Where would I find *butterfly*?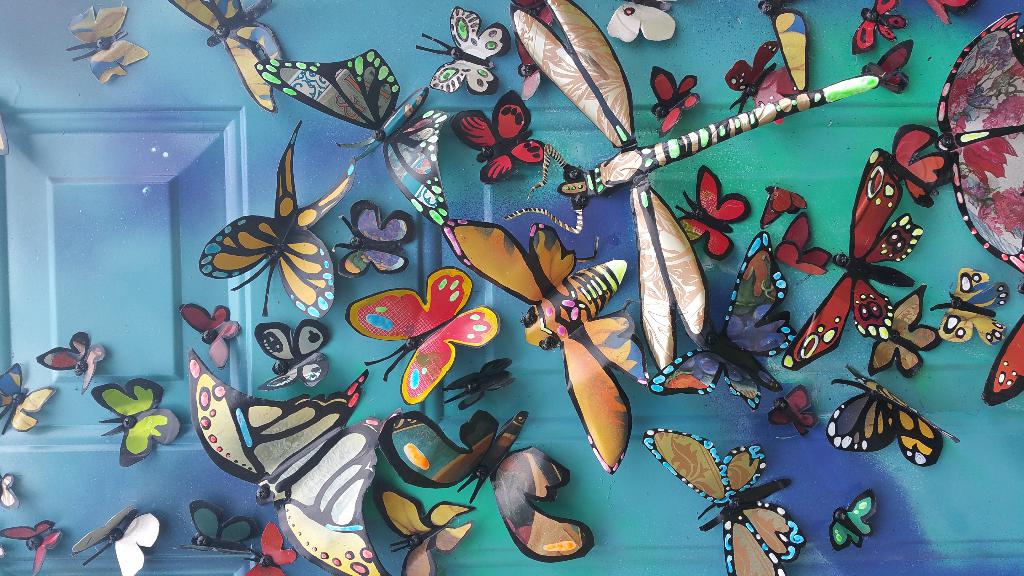
At <region>417, 7, 509, 98</region>.
